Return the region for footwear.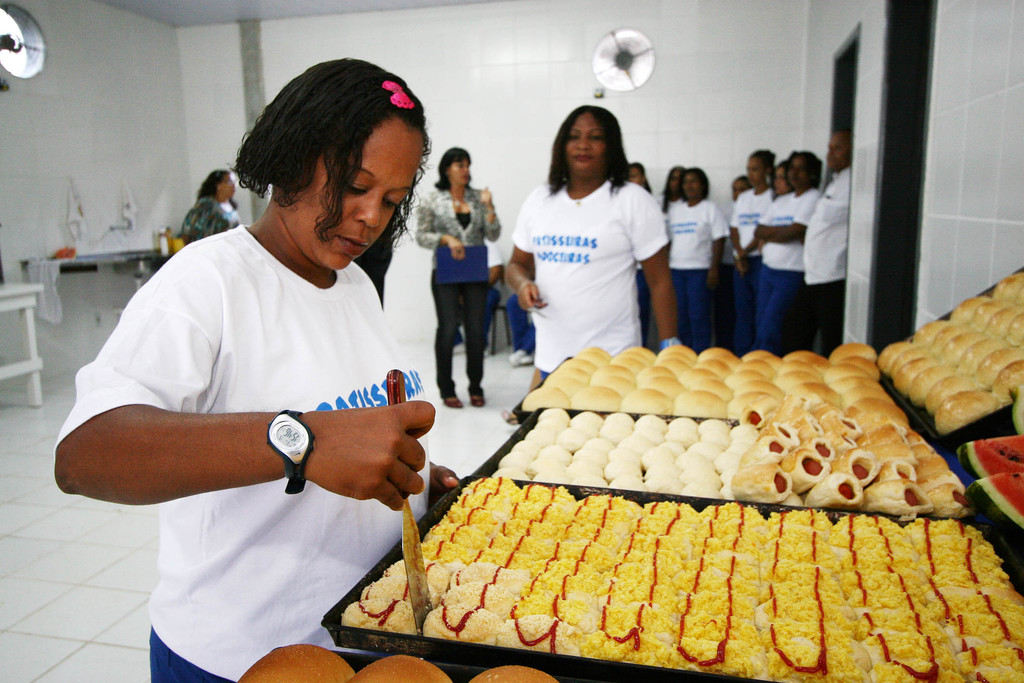
465:393:487:408.
